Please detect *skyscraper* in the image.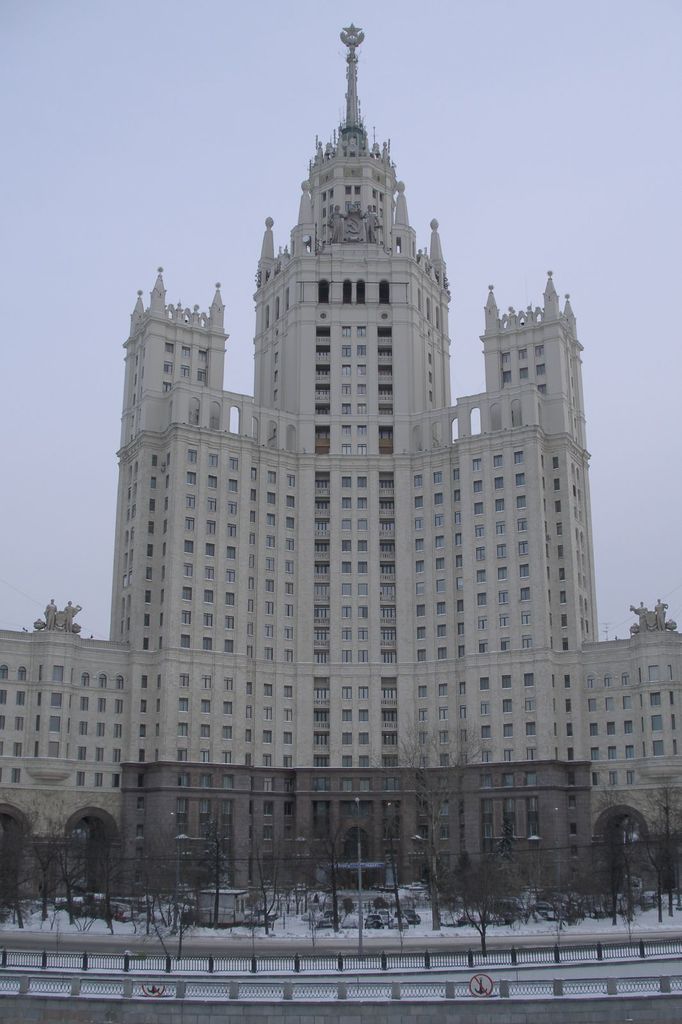
0:1:681:915.
